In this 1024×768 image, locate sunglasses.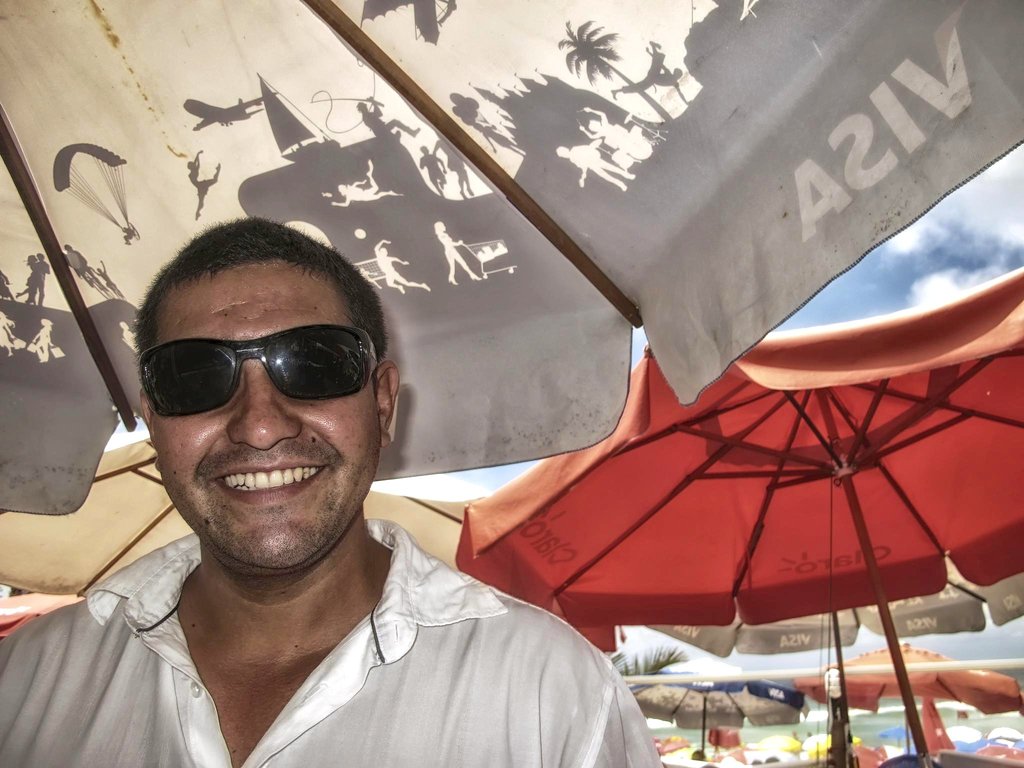
Bounding box: pyautogui.locateOnScreen(140, 320, 382, 414).
